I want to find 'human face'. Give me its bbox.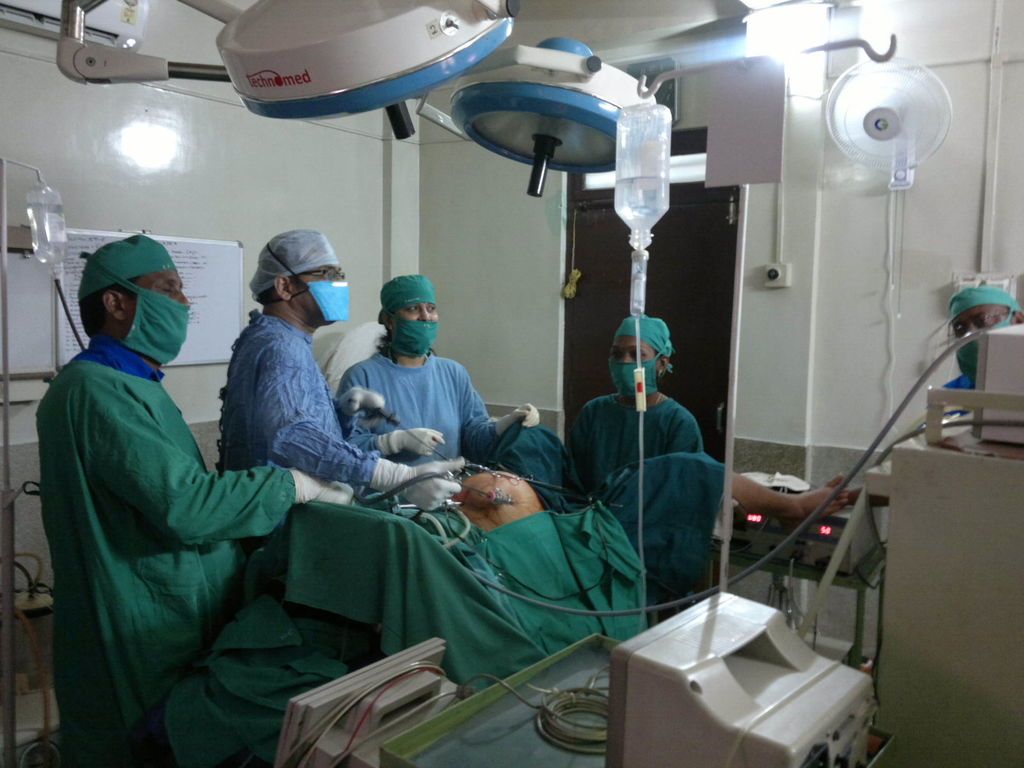
bbox=[950, 305, 1011, 337].
